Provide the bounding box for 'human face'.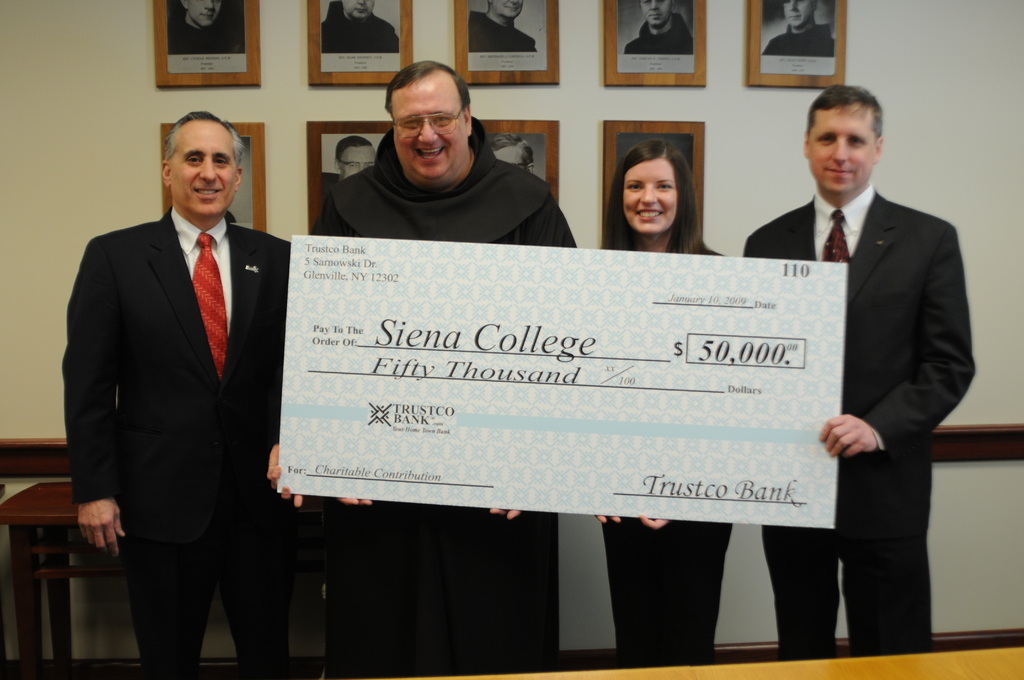
left=390, top=76, right=466, bottom=180.
